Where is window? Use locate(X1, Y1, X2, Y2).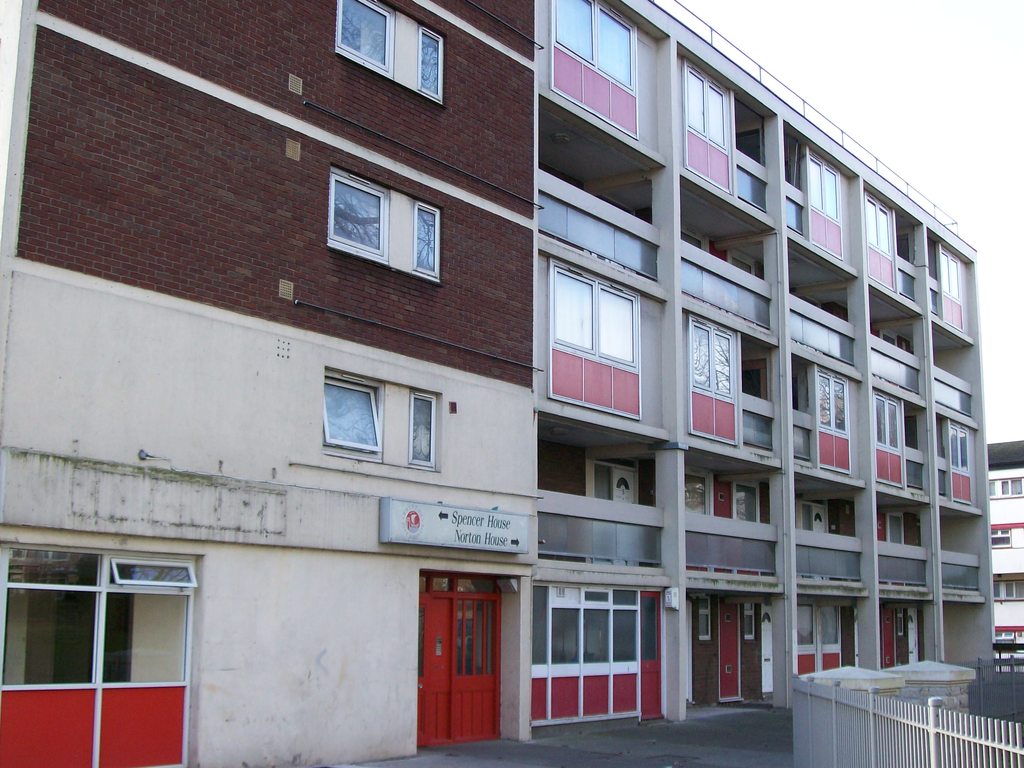
locate(332, 0, 444, 104).
